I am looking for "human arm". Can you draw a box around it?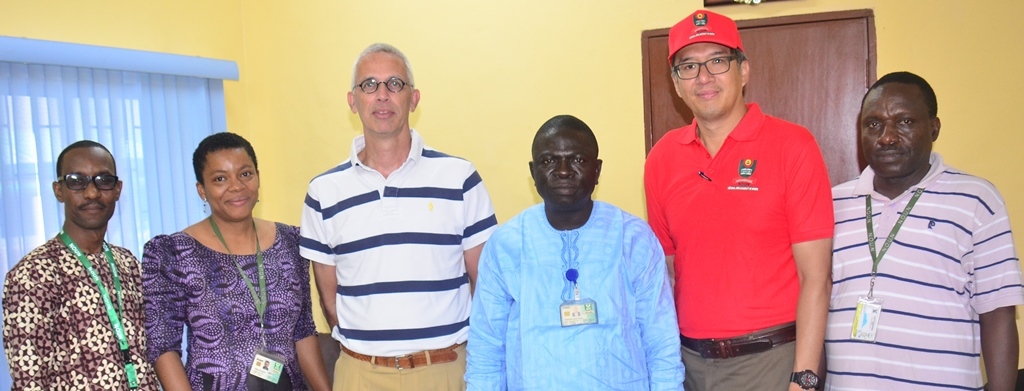
Sure, the bounding box is [784,138,835,390].
